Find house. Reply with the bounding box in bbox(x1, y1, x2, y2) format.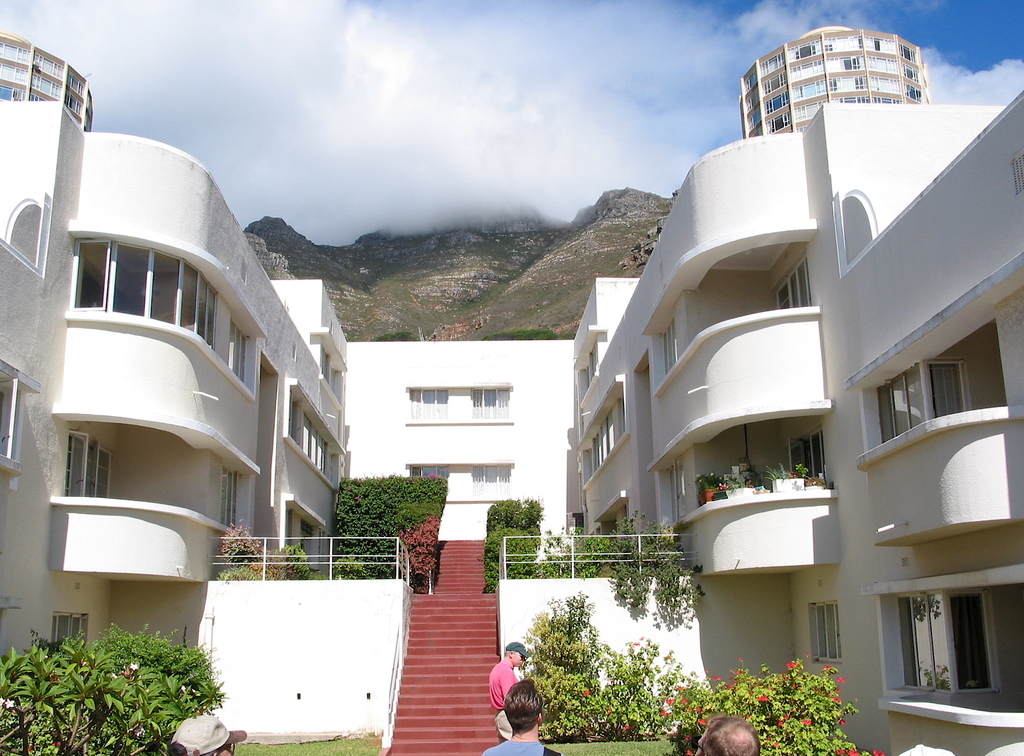
bbox(740, 22, 929, 142).
